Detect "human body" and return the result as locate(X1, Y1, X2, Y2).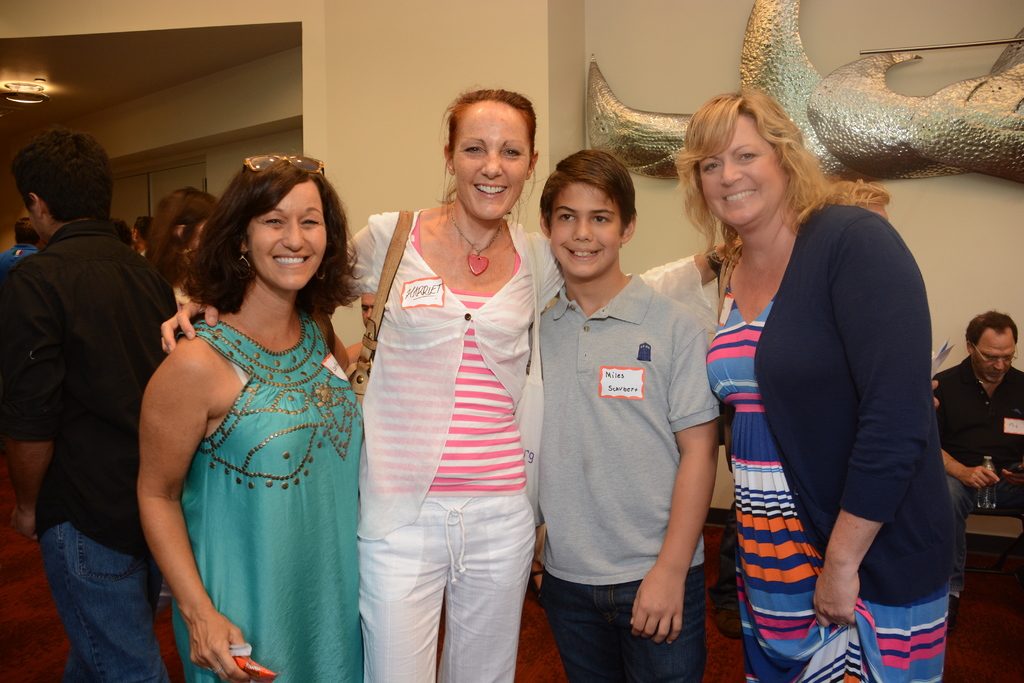
locate(708, 84, 955, 682).
